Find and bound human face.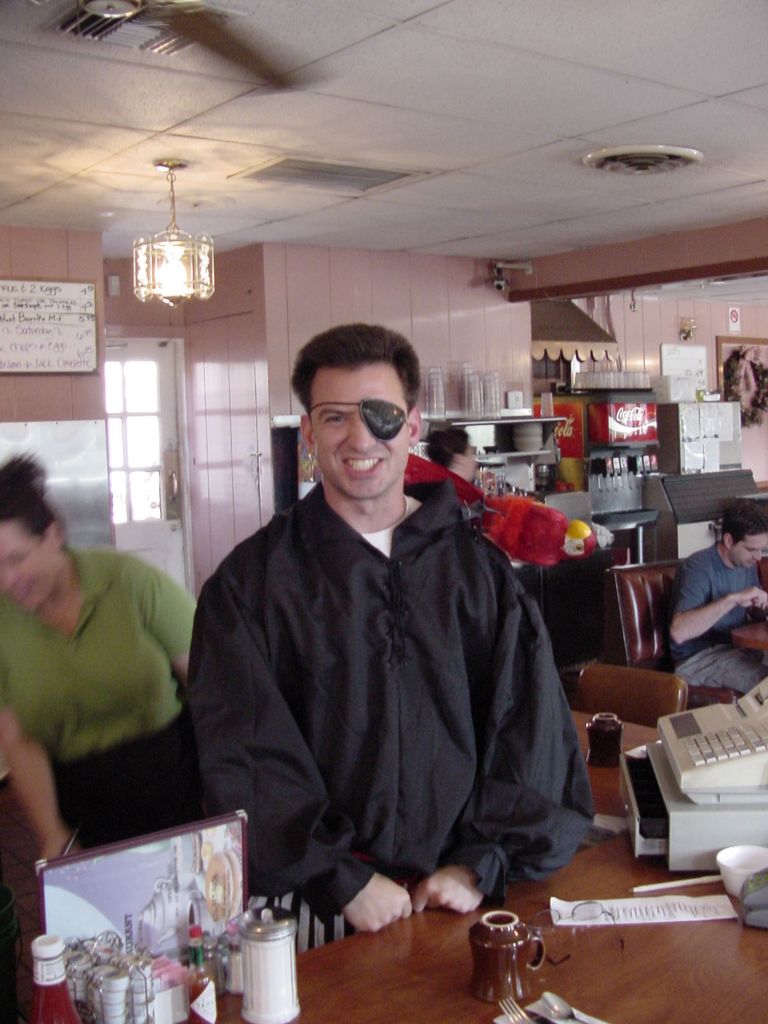
Bound: 0, 514, 61, 608.
